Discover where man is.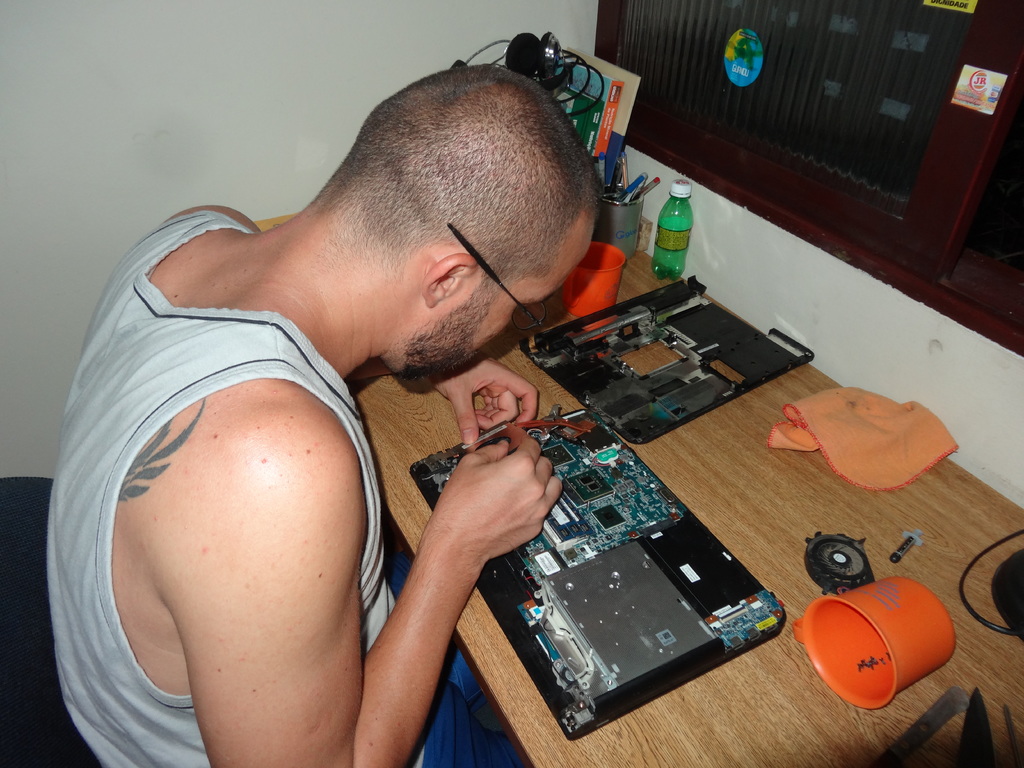
Discovered at <region>45, 61, 597, 767</region>.
